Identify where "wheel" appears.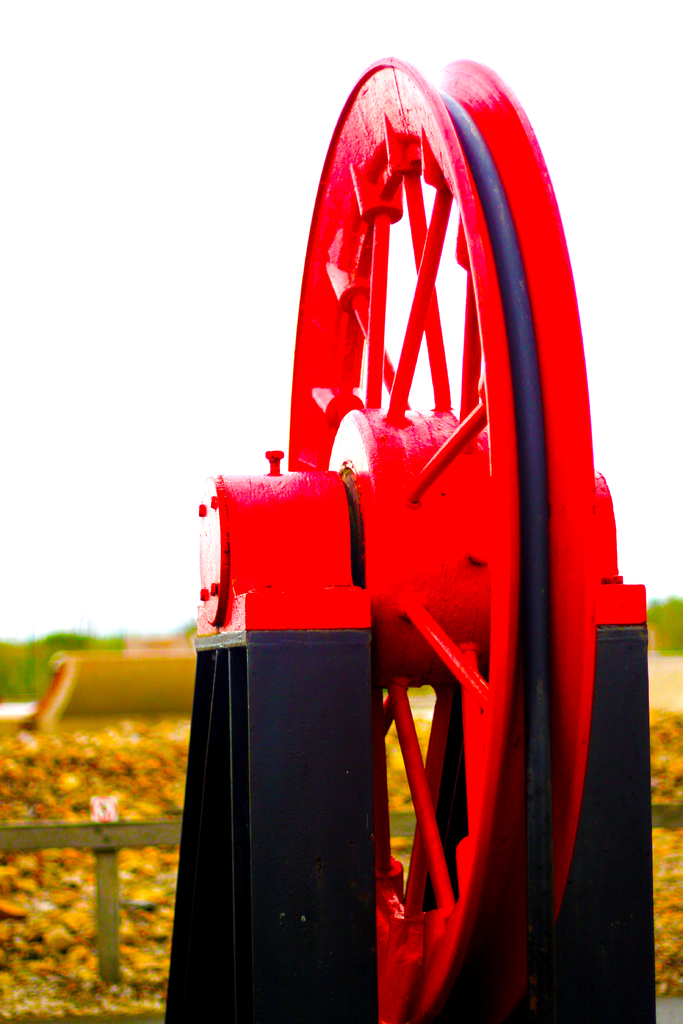
Appears at bbox=(286, 59, 593, 1023).
